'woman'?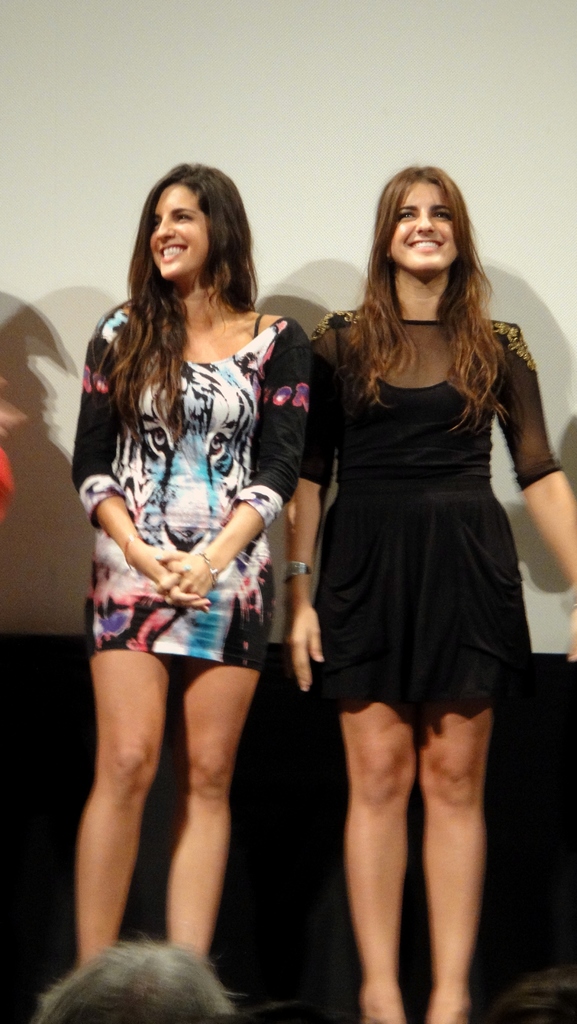
crop(312, 129, 576, 1021)
